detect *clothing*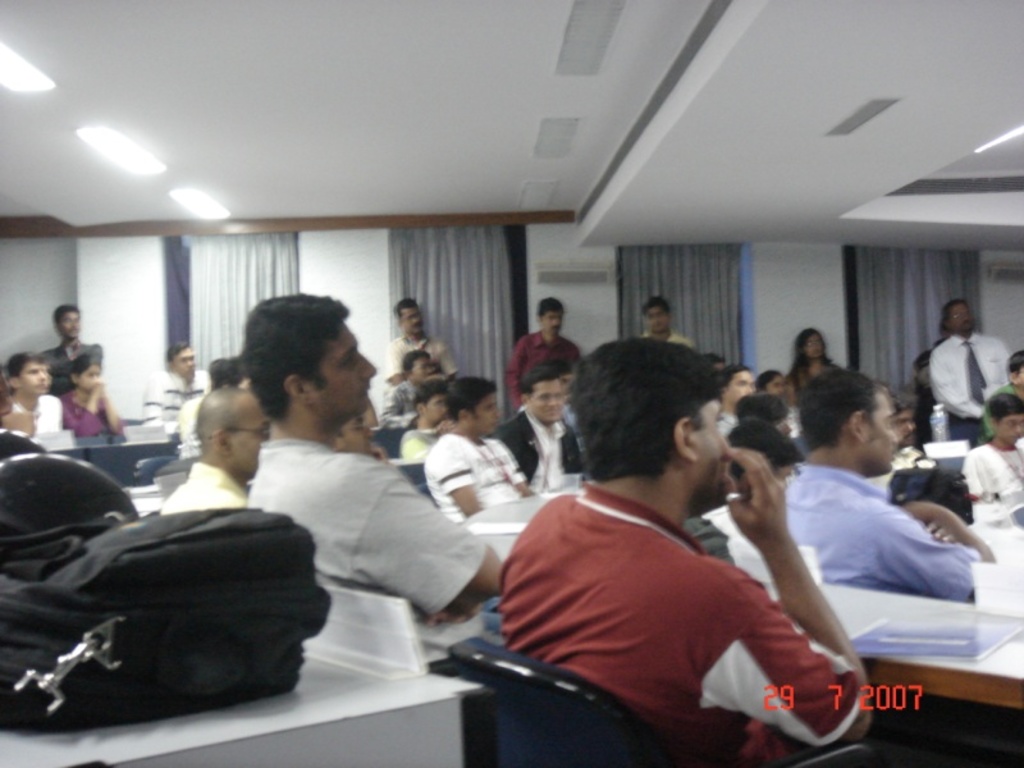
BBox(376, 381, 421, 431)
